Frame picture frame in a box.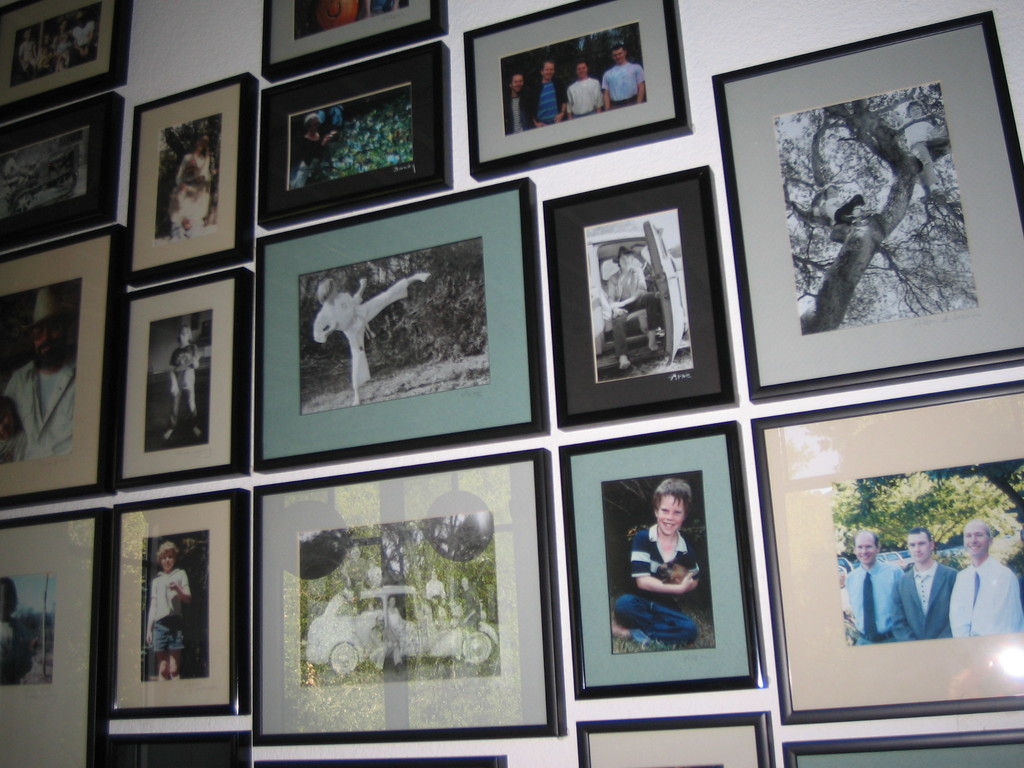
l=708, t=17, r=1023, b=392.
